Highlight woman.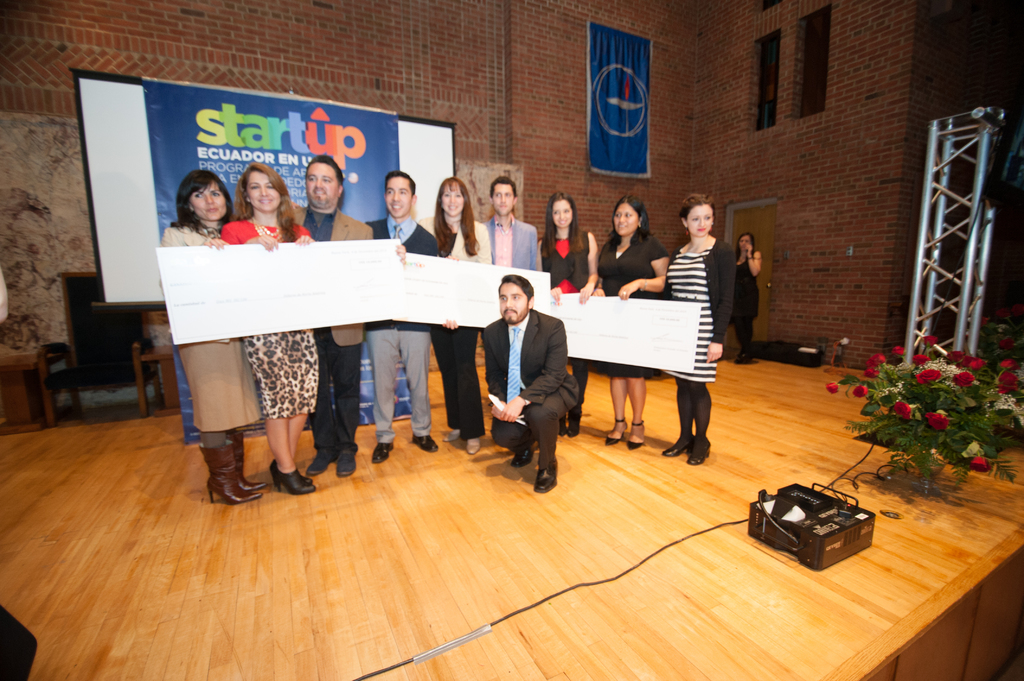
Highlighted region: box=[729, 234, 761, 365].
